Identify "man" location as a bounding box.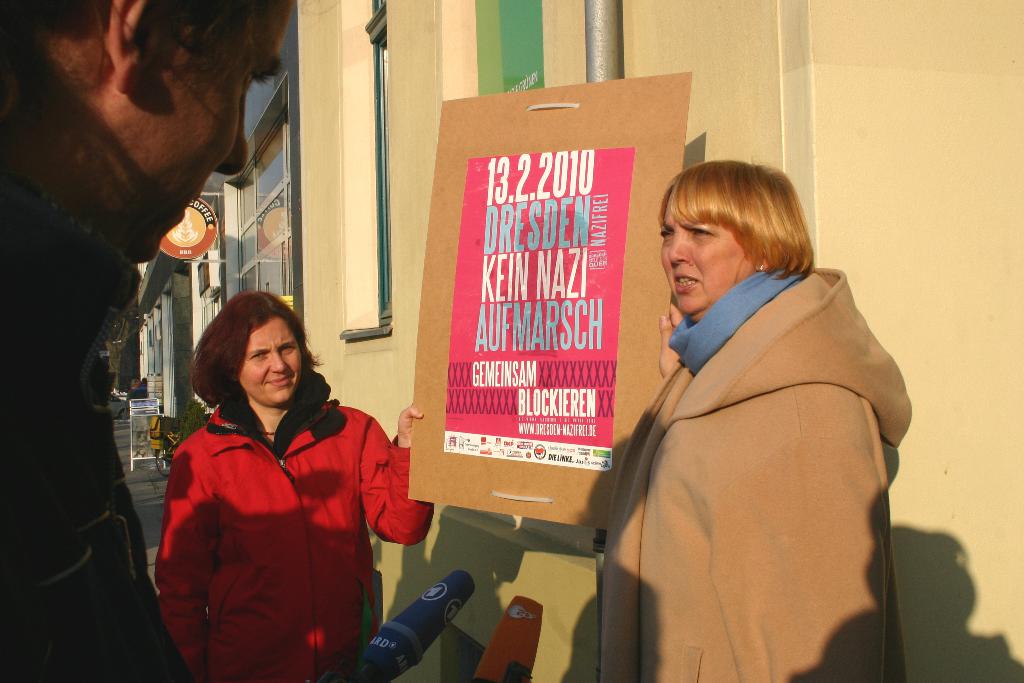
select_region(0, 0, 291, 682).
